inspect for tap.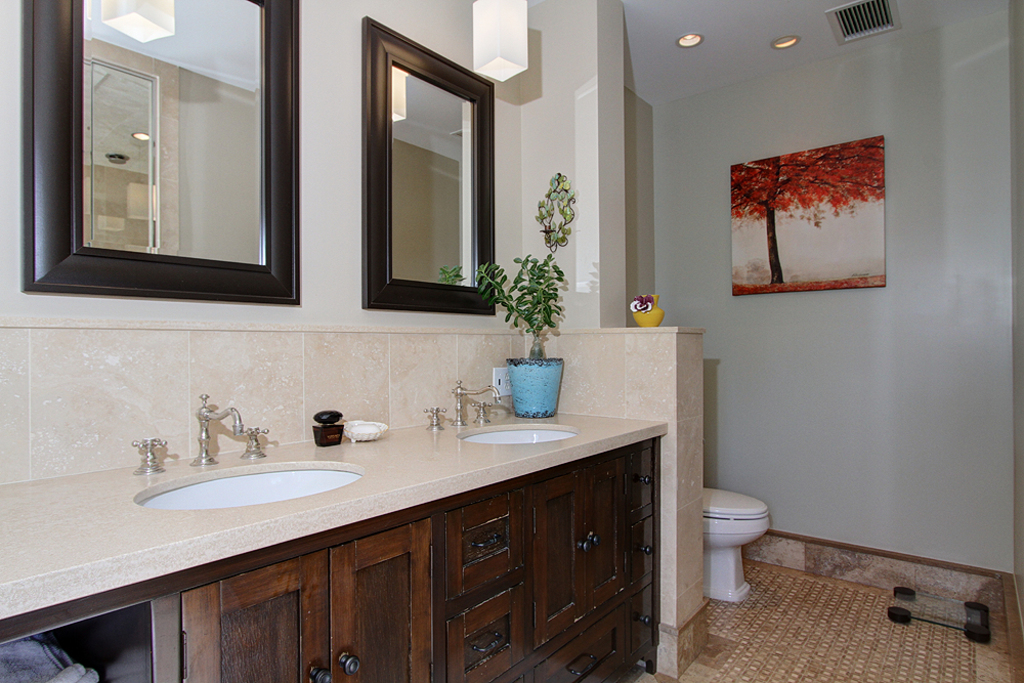
Inspection: [x1=446, y1=376, x2=504, y2=430].
